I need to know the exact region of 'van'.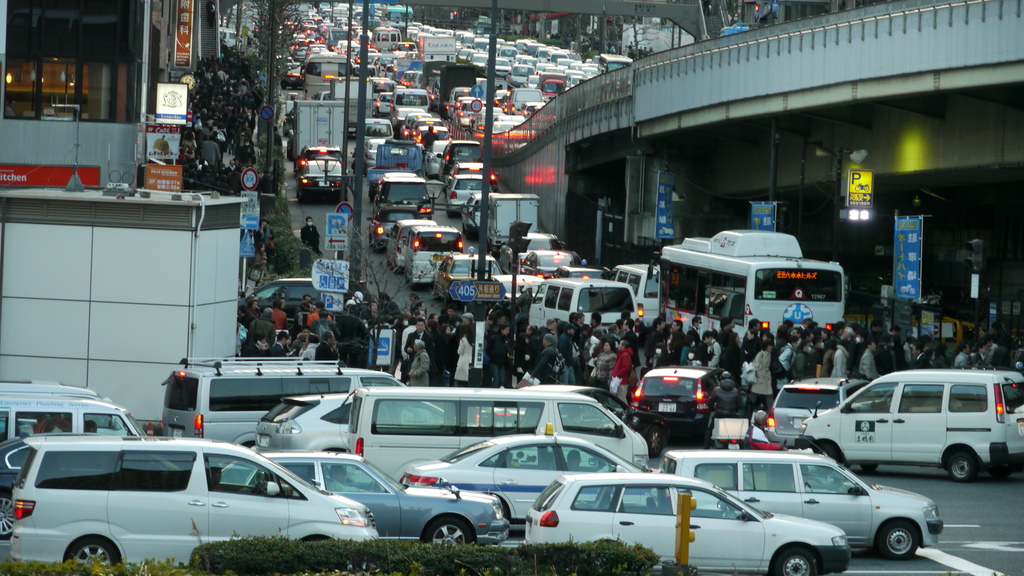
Region: locate(292, 103, 346, 159).
